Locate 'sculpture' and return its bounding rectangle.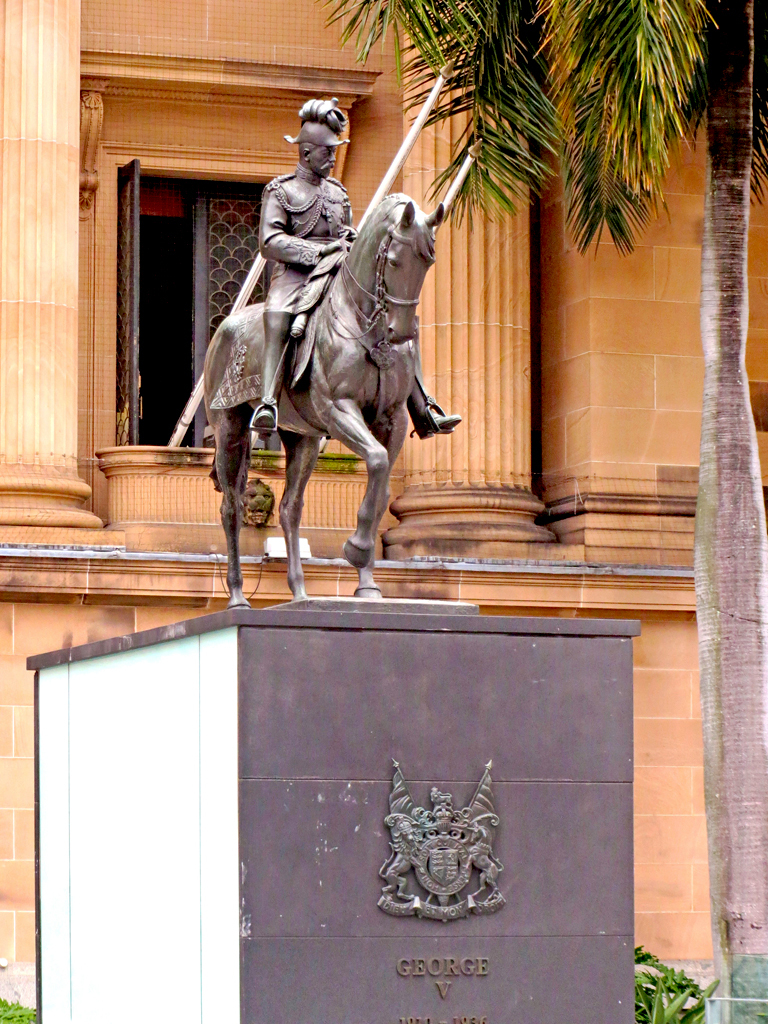
(left=166, top=96, right=515, bottom=674).
